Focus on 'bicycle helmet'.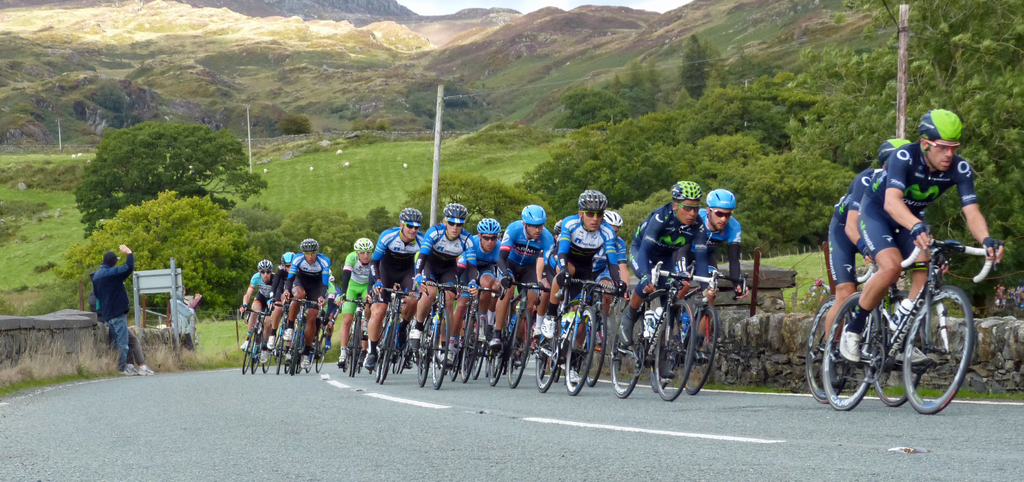
Focused at left=668, top=181, right=698, bottom=202.
